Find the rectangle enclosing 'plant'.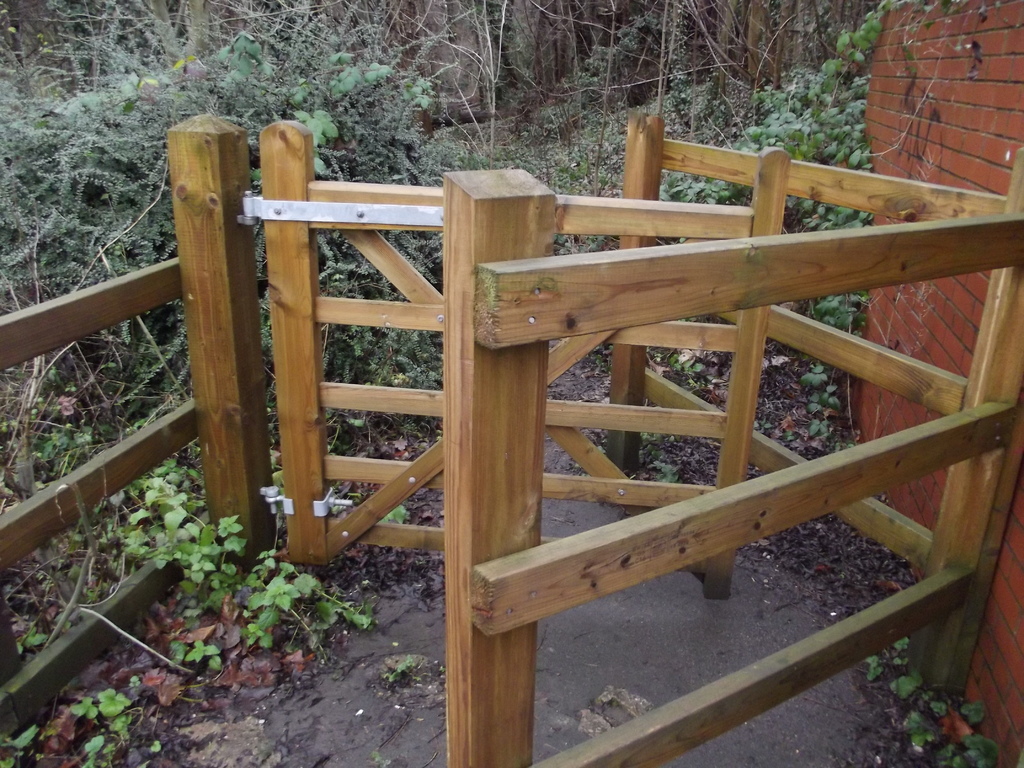
locate(607, 0, 1023, 532).
